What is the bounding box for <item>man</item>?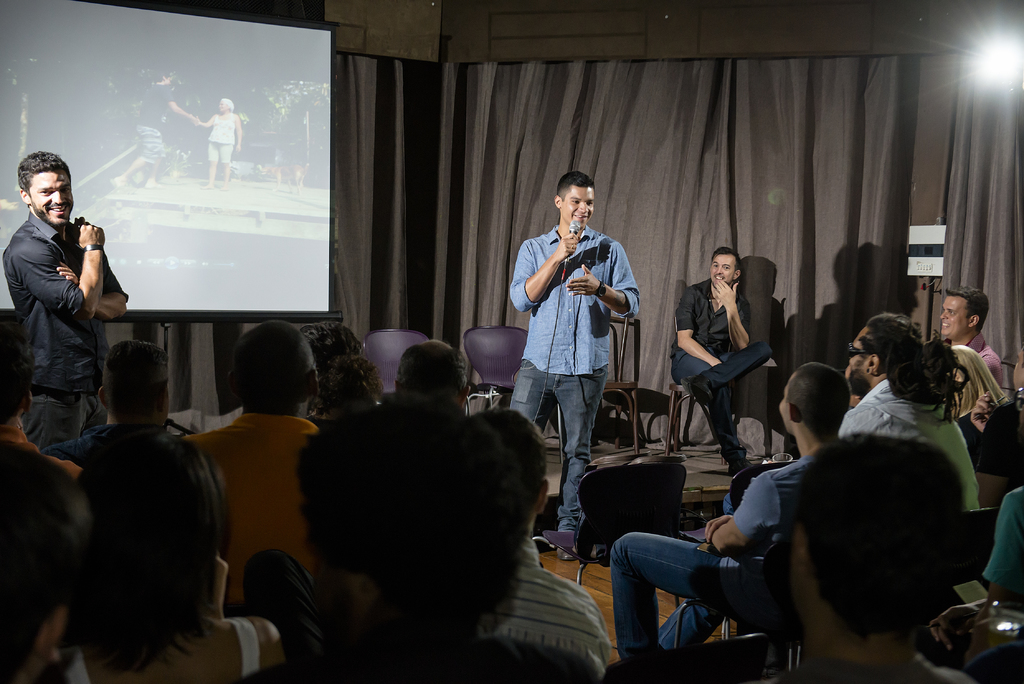
pyautogui.locateOnScreen(467, 404, 607, 679).
